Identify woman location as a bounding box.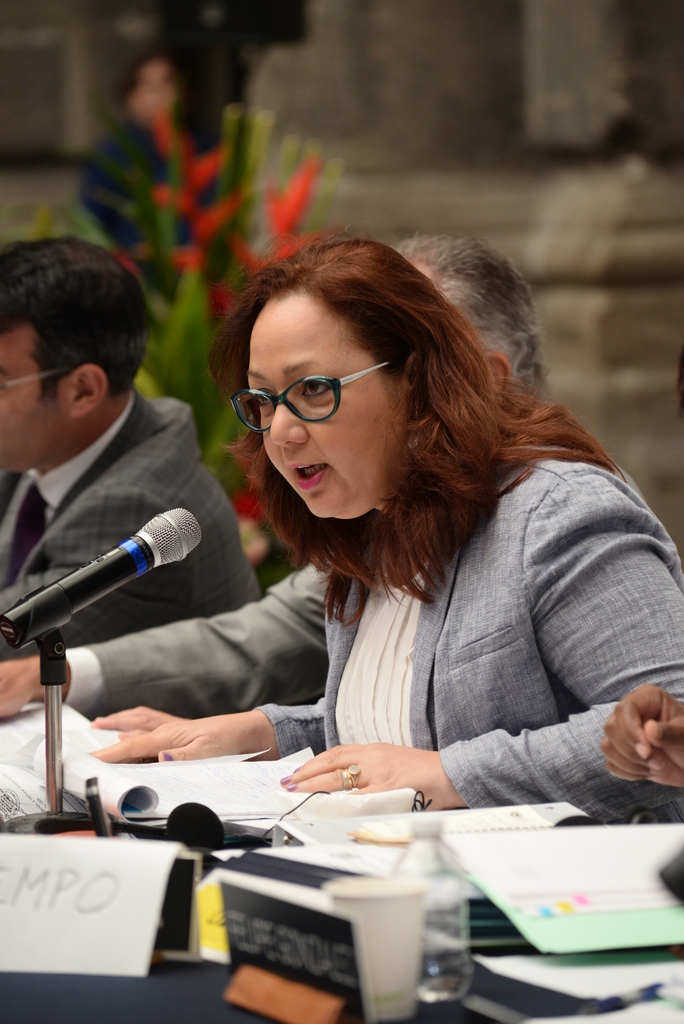
{"x1": 138, "y1": 191, "x2": 669, "y2": 840}.
